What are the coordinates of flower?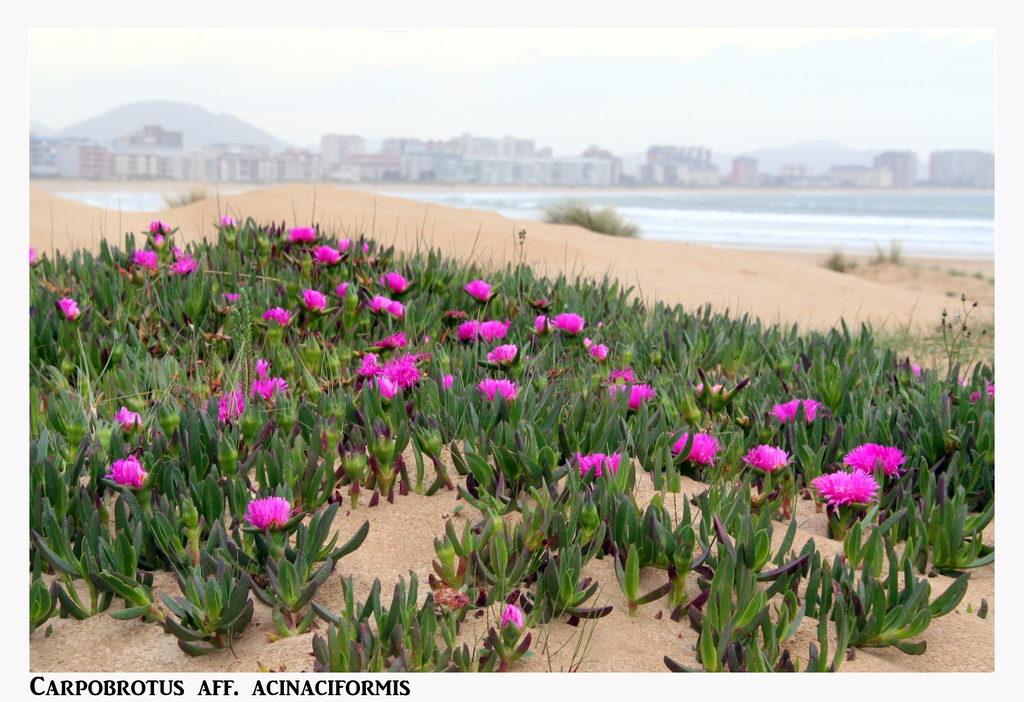
Rect(374, 355, 420, 403).
